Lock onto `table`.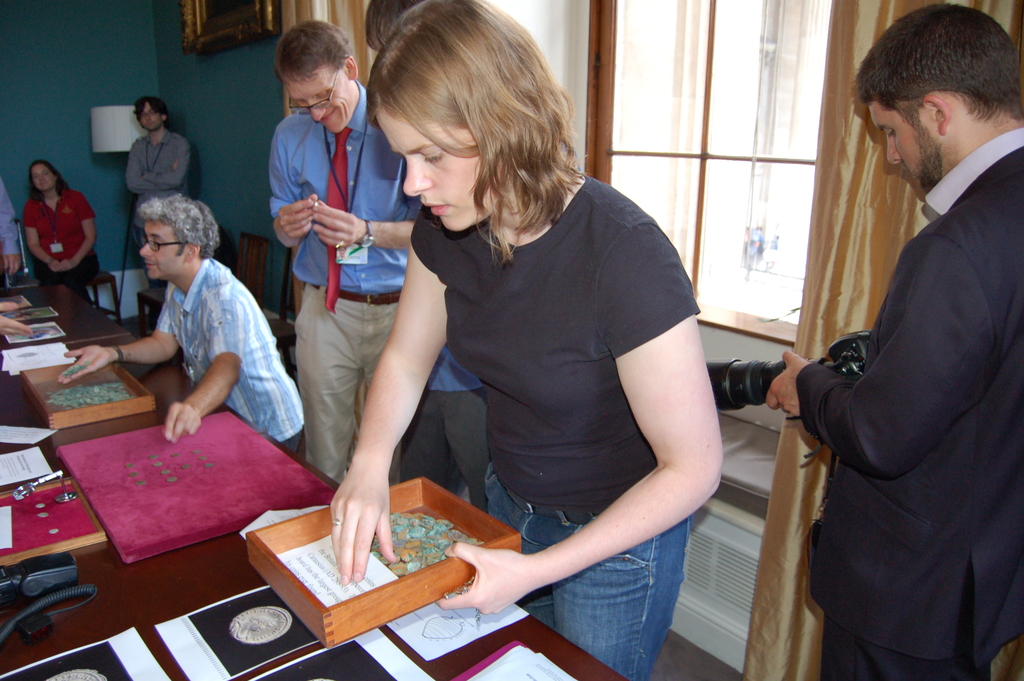
Locked: bbox=(0, 281, 129, 348).
